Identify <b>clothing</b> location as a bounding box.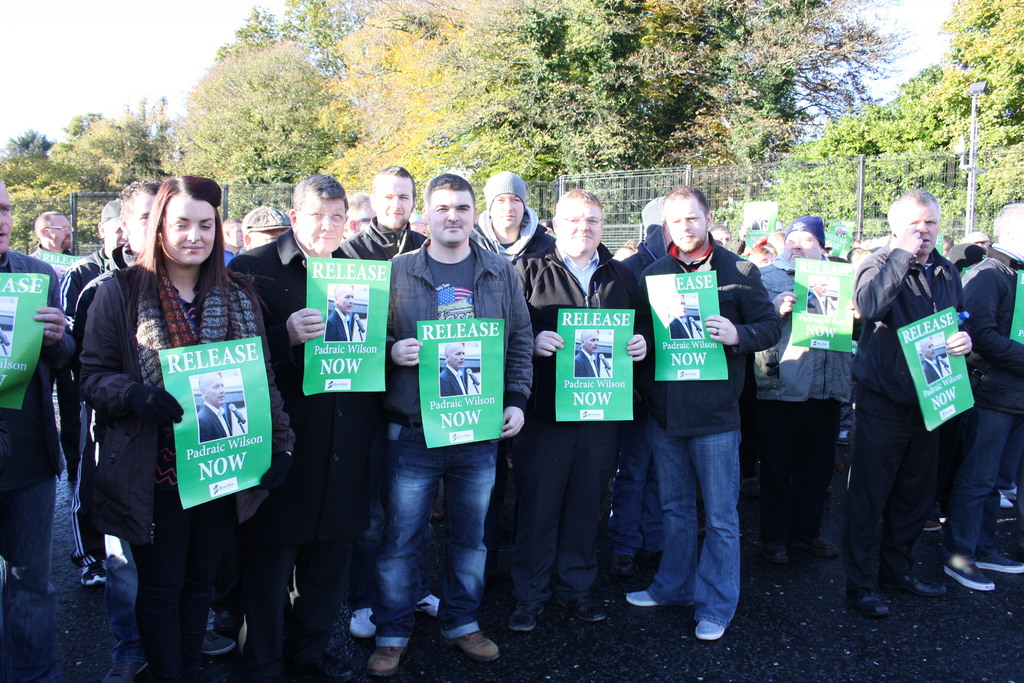
335:217:439:605.
